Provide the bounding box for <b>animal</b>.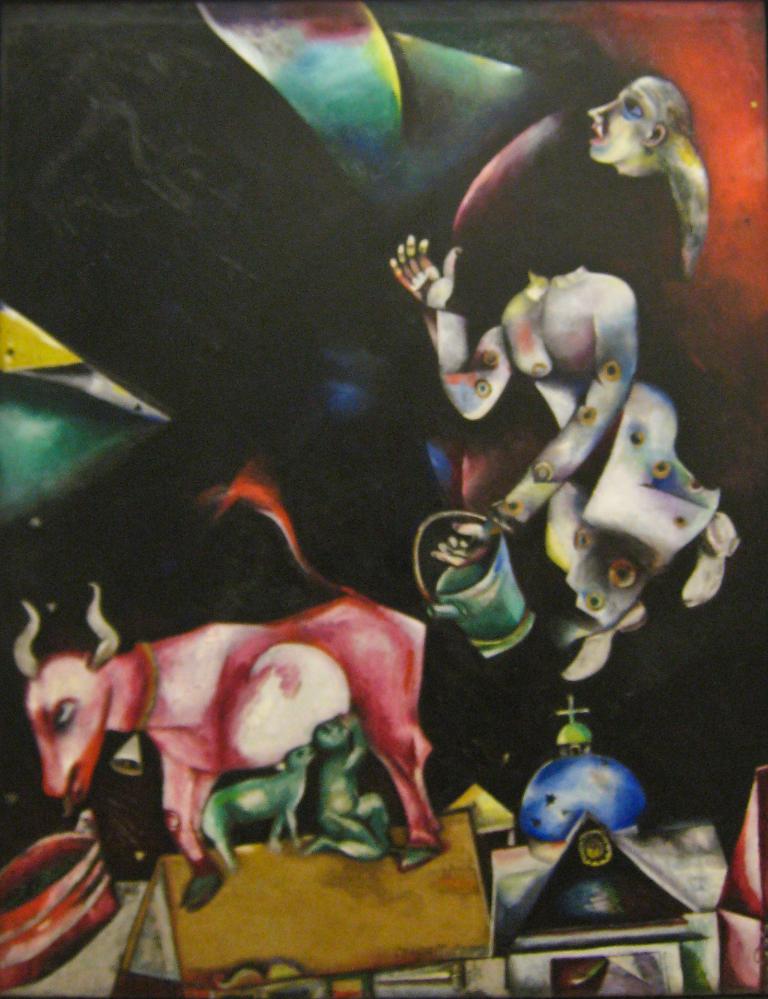
196, 739, 314, 872.
